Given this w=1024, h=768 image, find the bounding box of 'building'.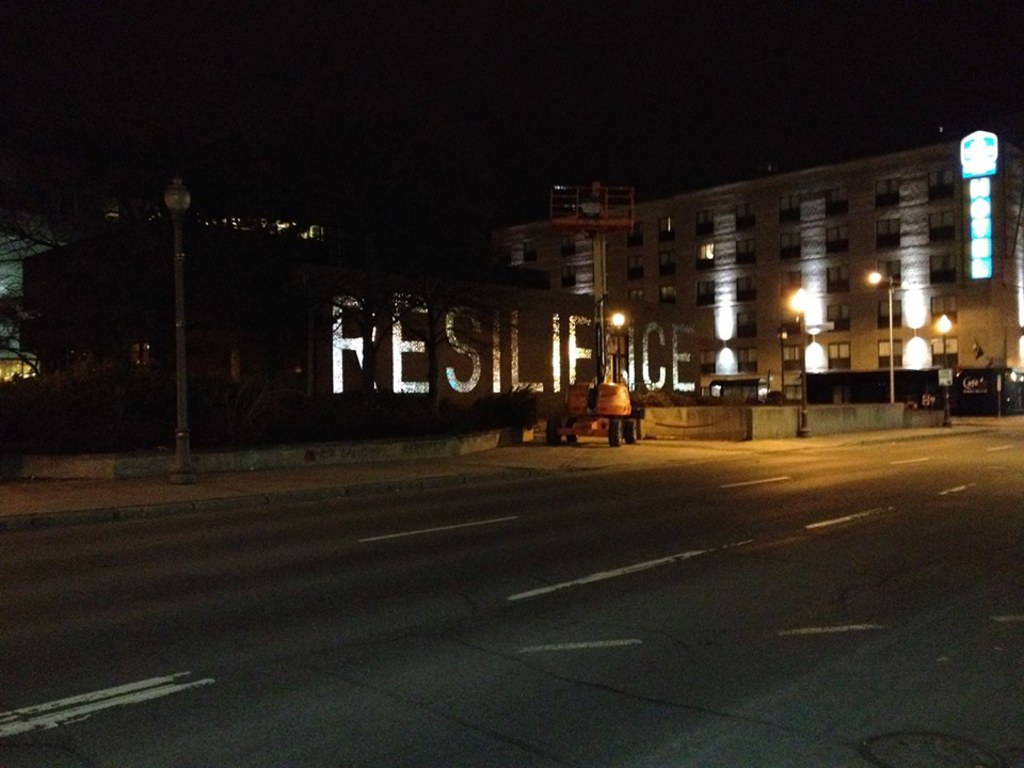
bbox=(18, 208, 335, 437).
